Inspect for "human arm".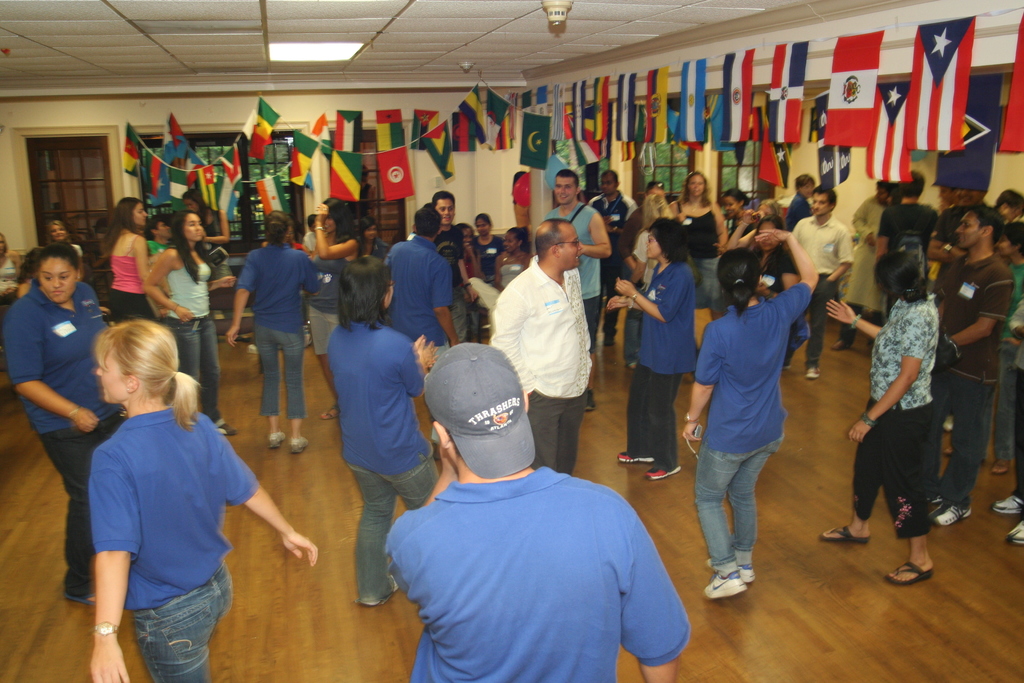
Inspection: 819/295/886/338.
